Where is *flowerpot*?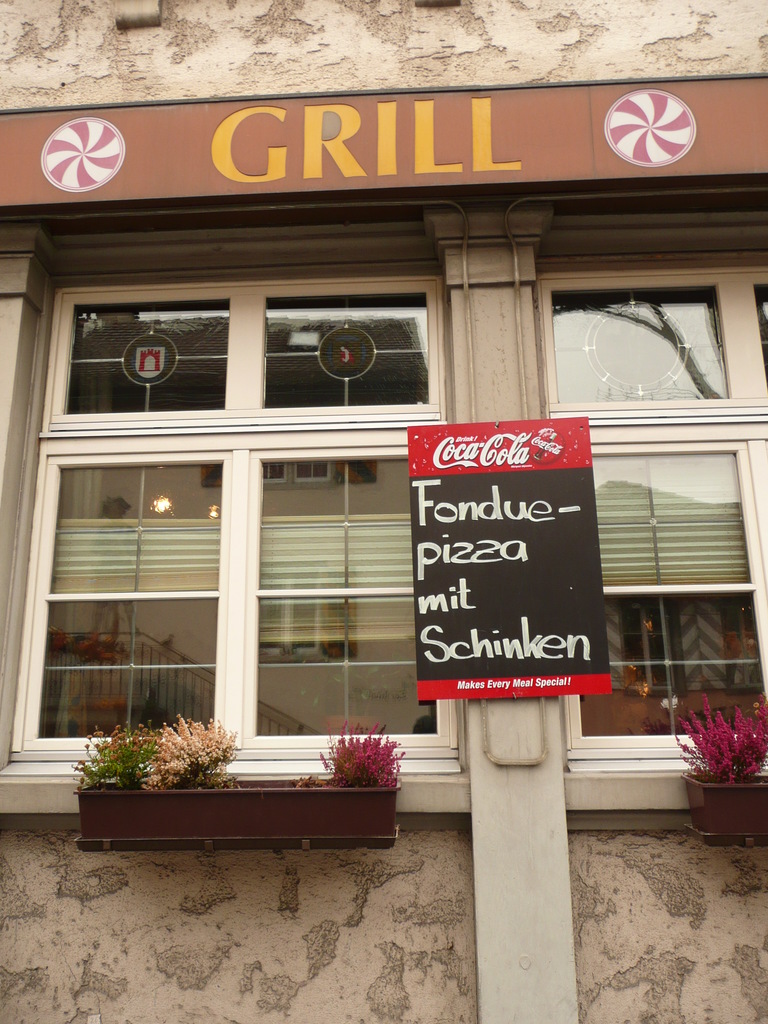
bbox=(681, 770, 767, 845).
